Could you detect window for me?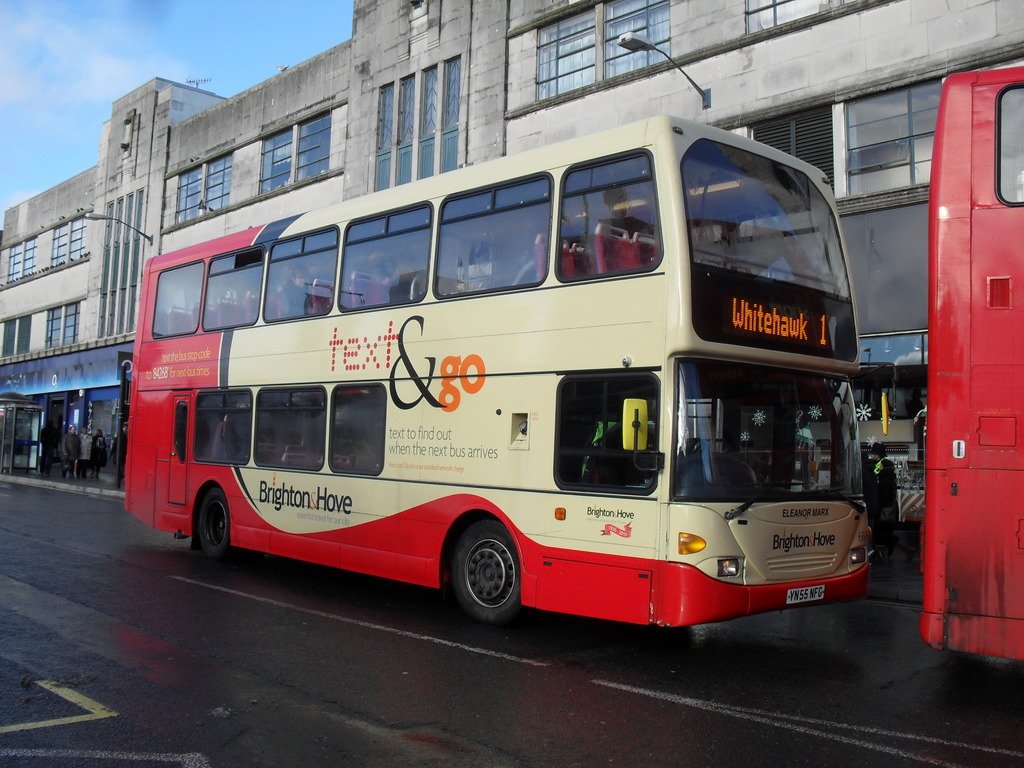
Detection result: l=175, t=148, r=231, b=225.
